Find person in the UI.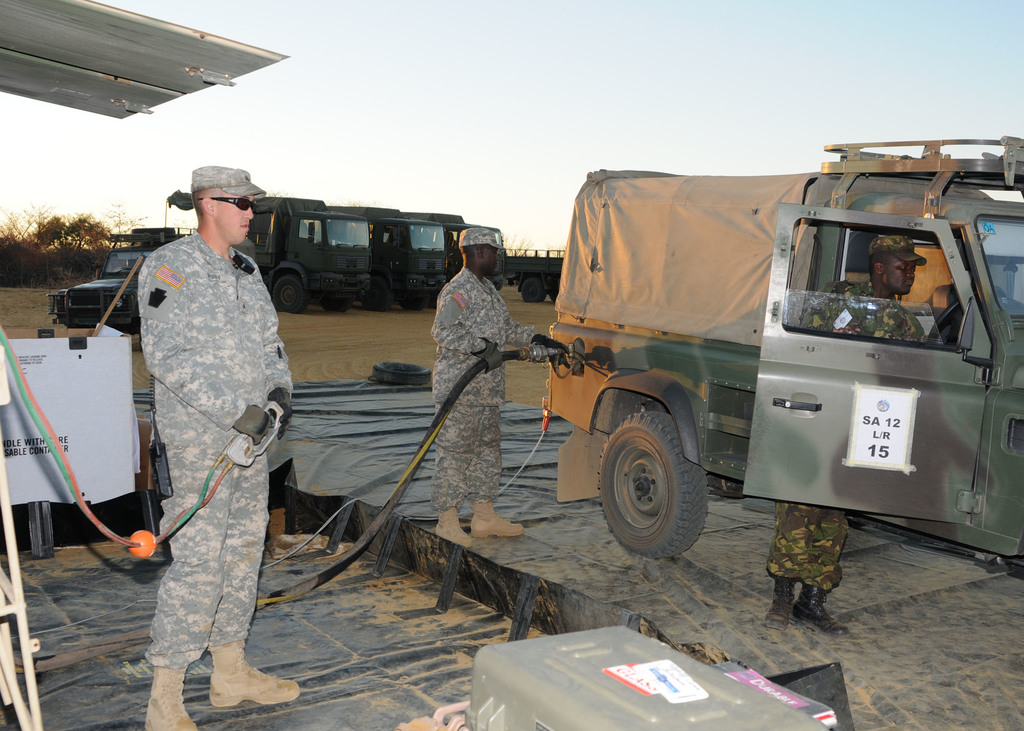
UI element at 772/229/924/629.
